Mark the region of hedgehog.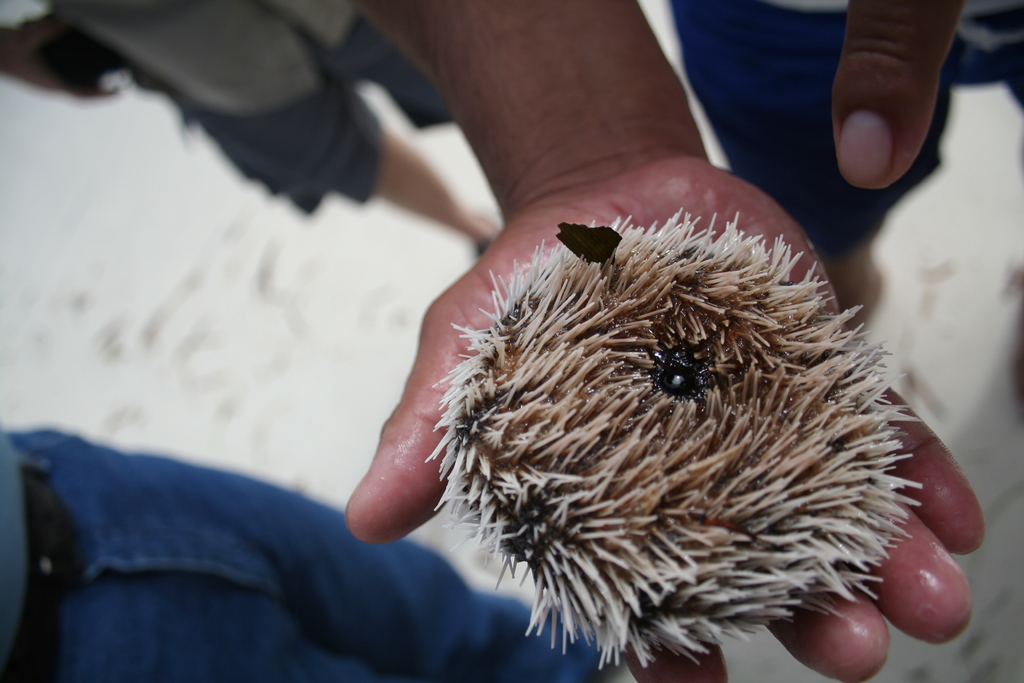
Region: <box>422,204,926,672</box>.
